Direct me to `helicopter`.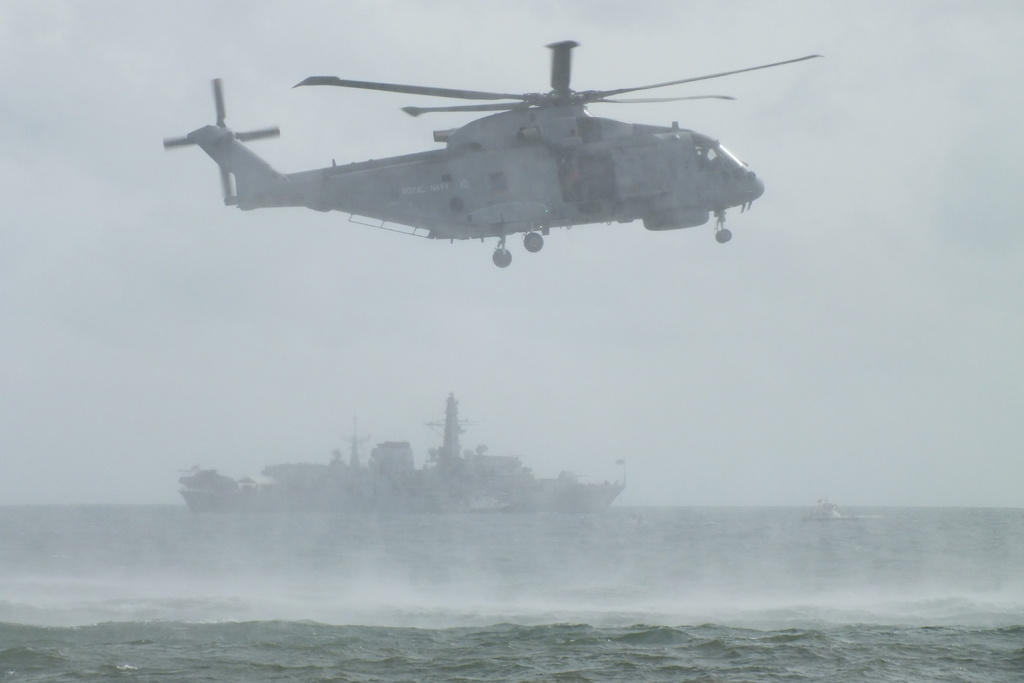
Direction: pyautogui.locateOnScreen(157, 34, 830, 267).
